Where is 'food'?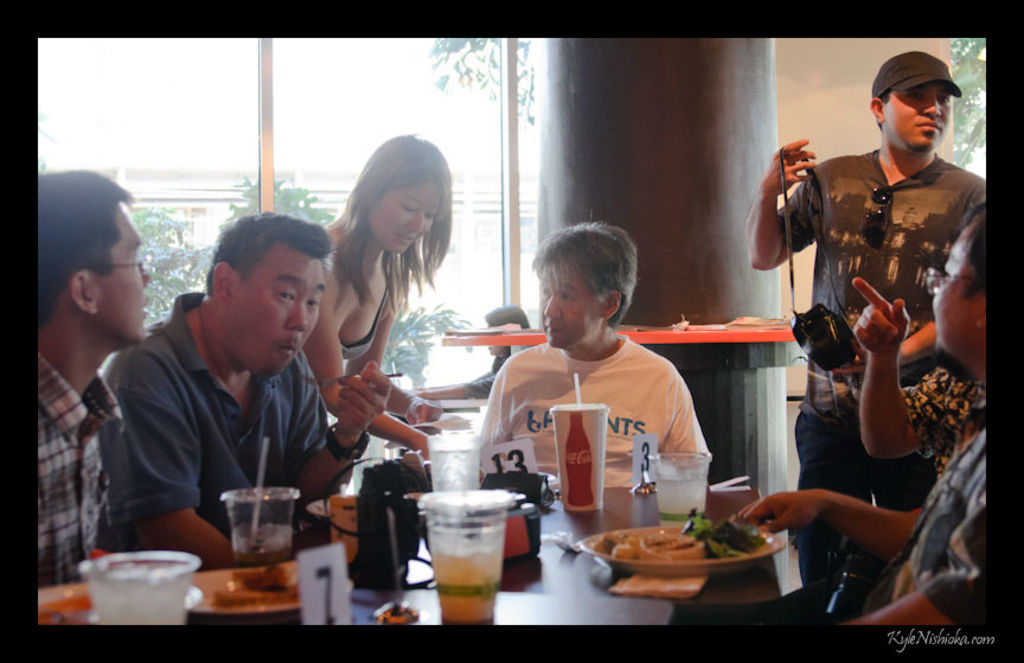
BBox(215, 588, 300, 605).
